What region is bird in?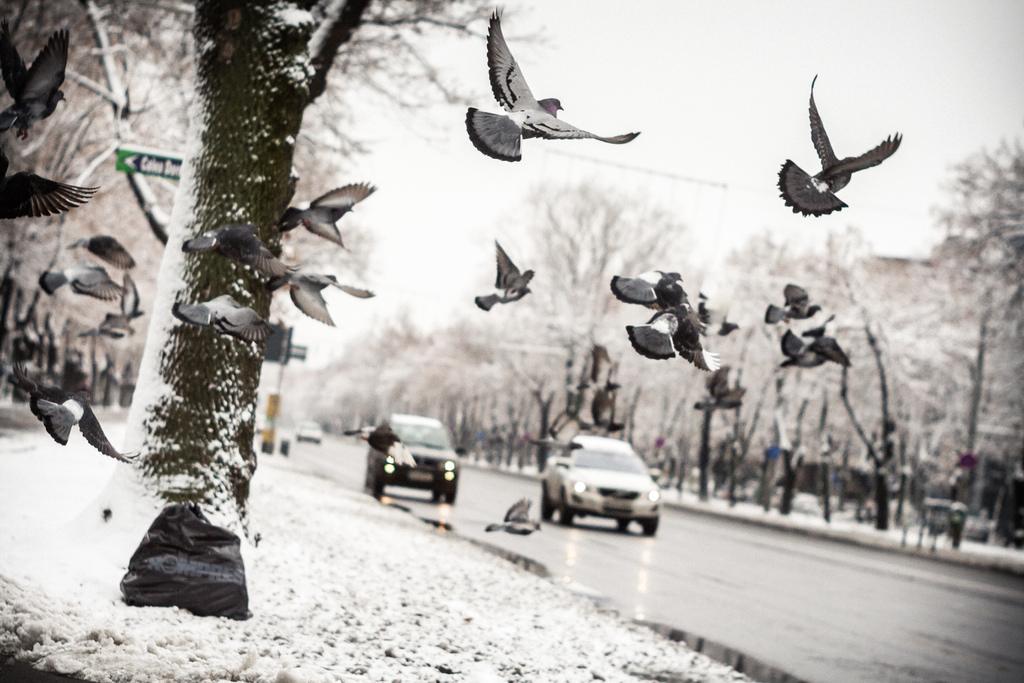
[769,274,827,333].
